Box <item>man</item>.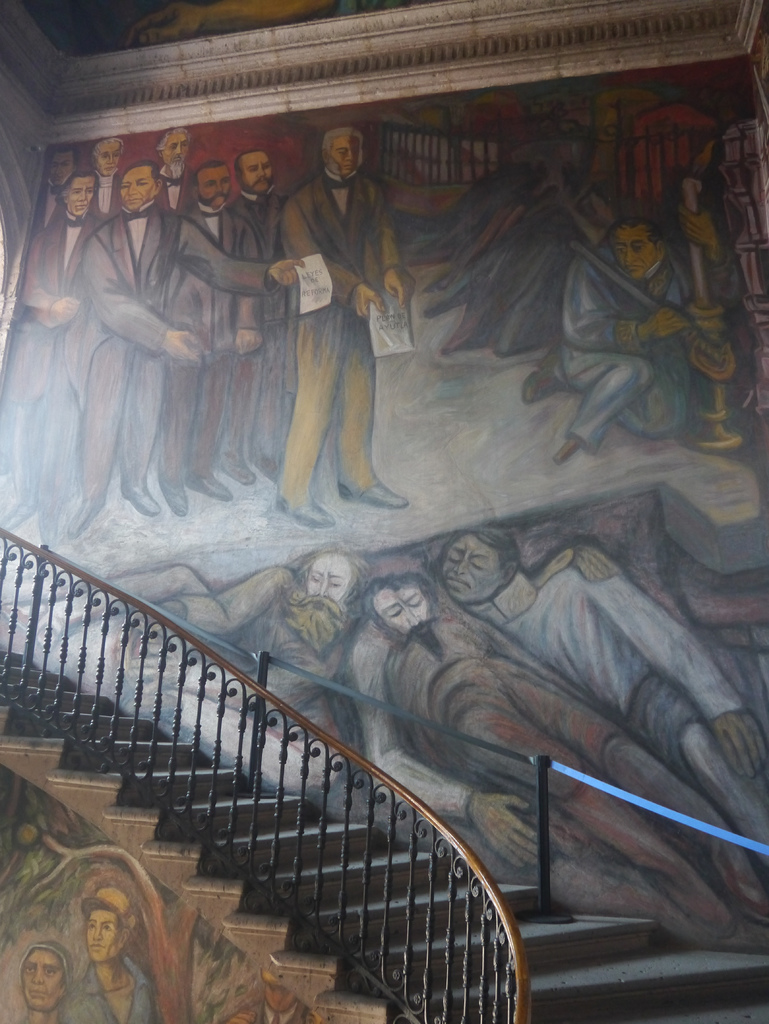
527:214:748:460.
